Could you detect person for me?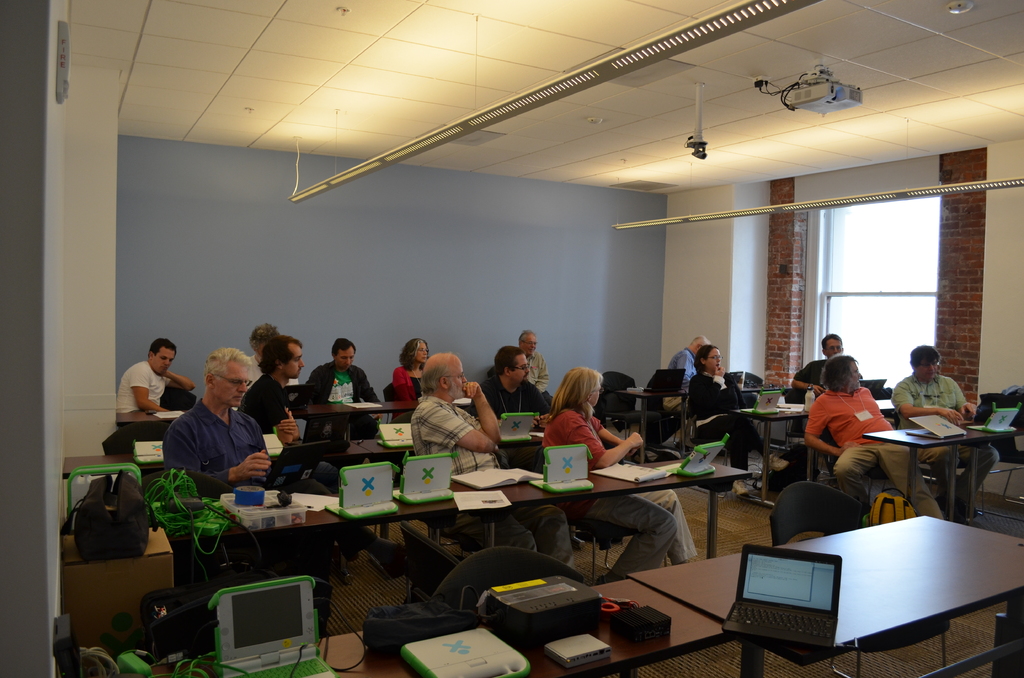
Detection result: Rect(466, 344, 554, 430).
